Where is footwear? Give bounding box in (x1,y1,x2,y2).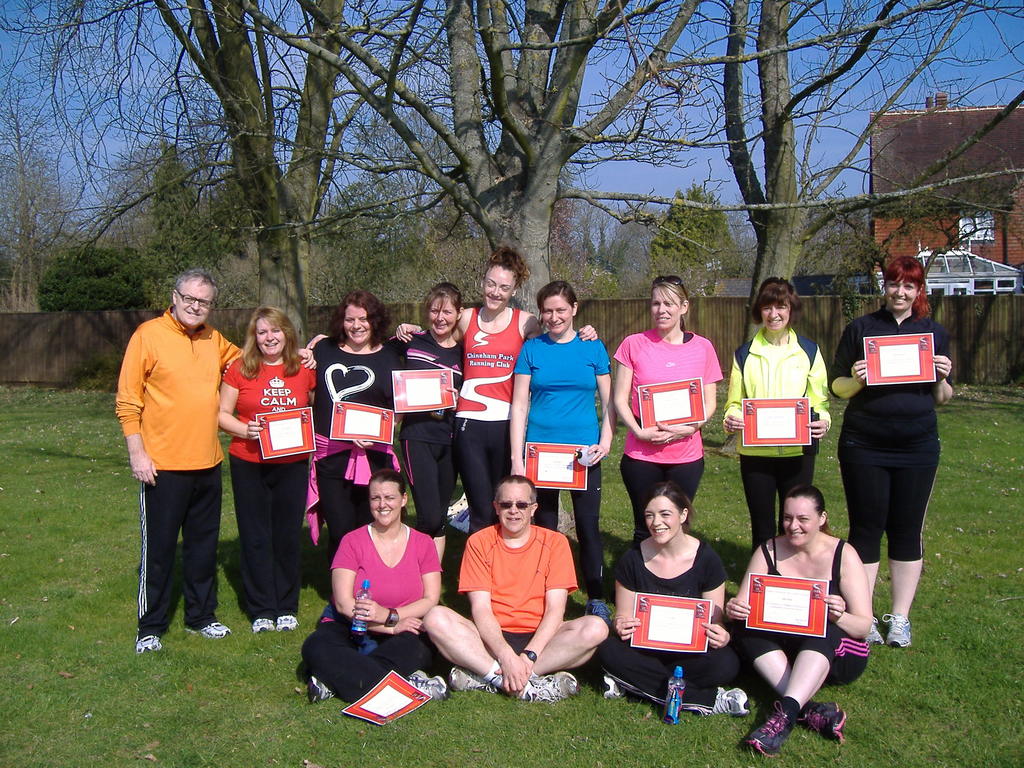
(797,701,849,739).
